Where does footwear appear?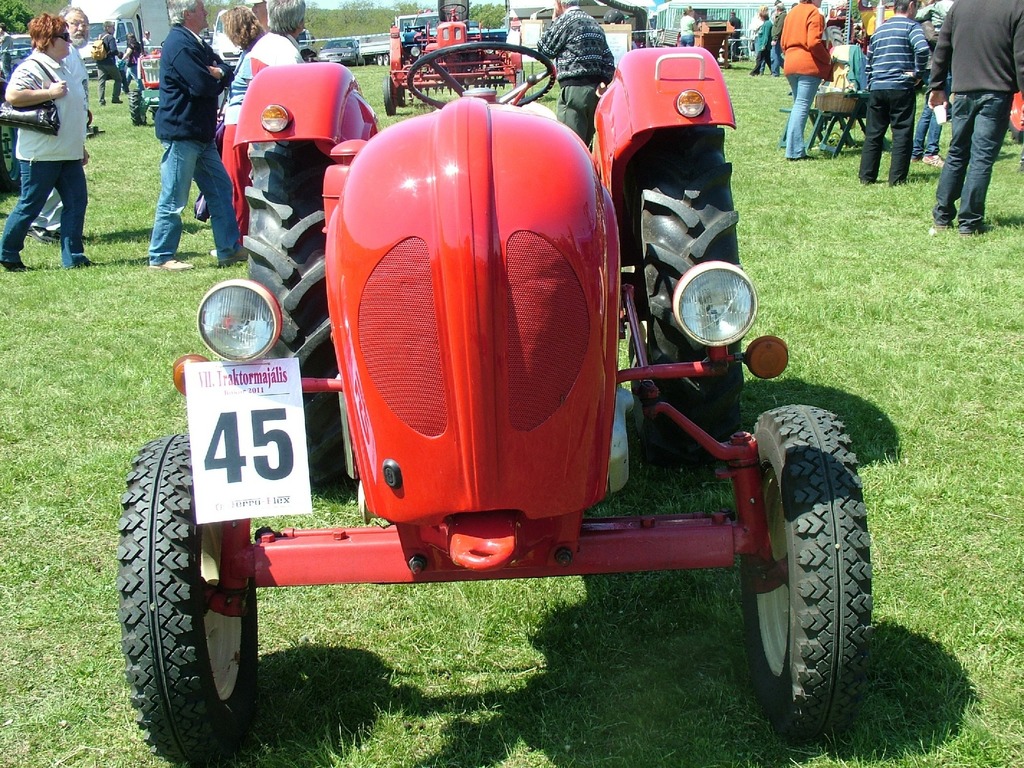
Appears at detection(72, 260, 105, 268).
